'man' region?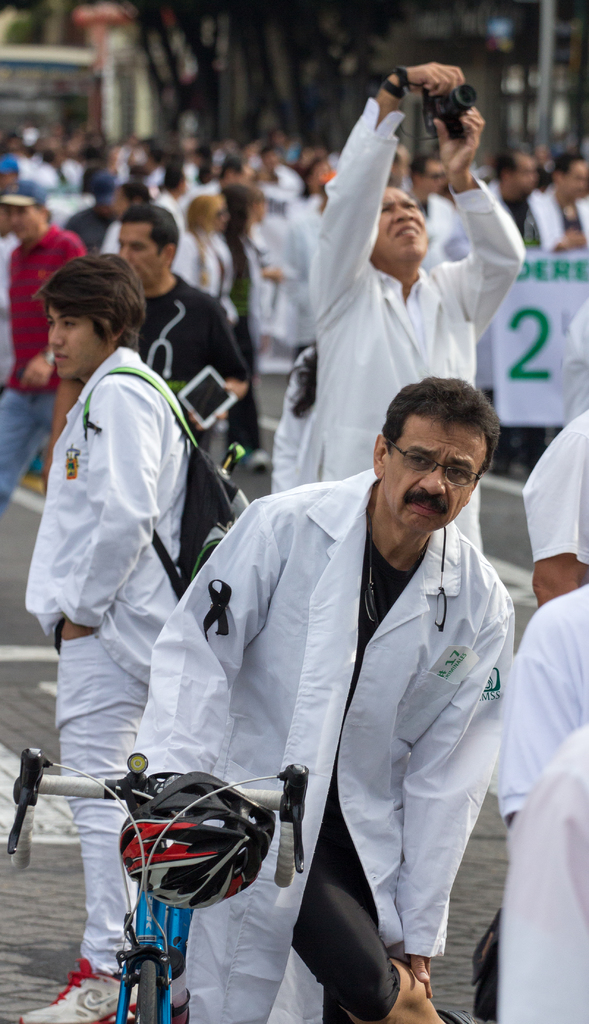
bbox=[523, 413, 588, 604]
